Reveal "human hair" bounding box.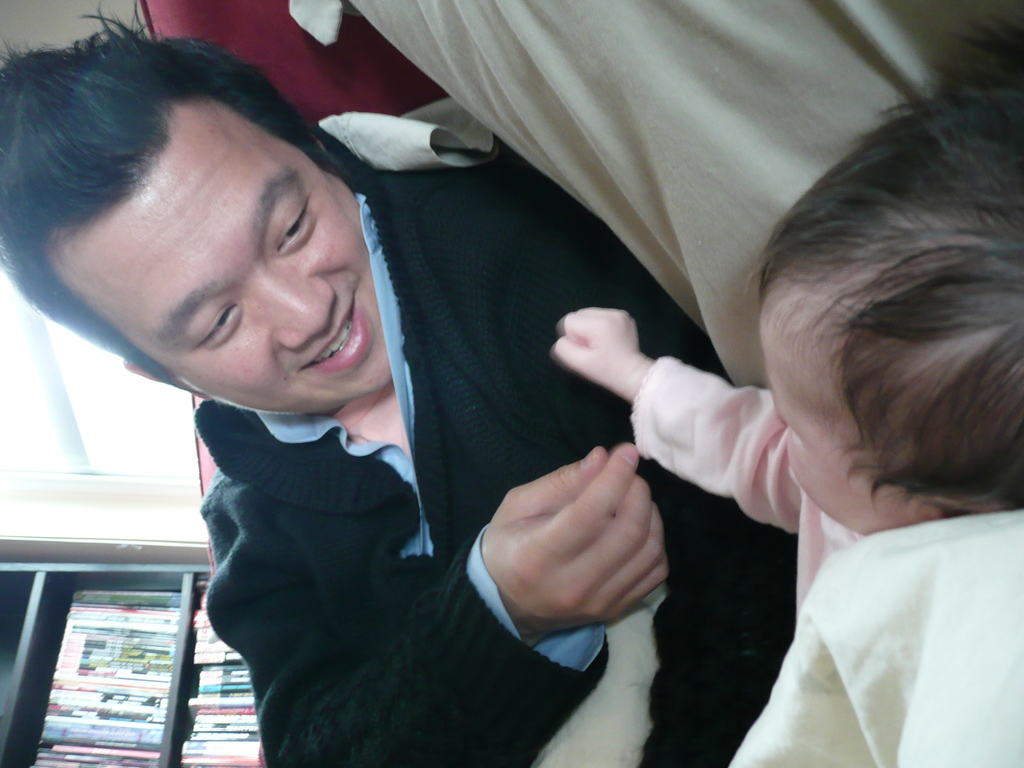
Revealed: [0, 0, 358, 387].
